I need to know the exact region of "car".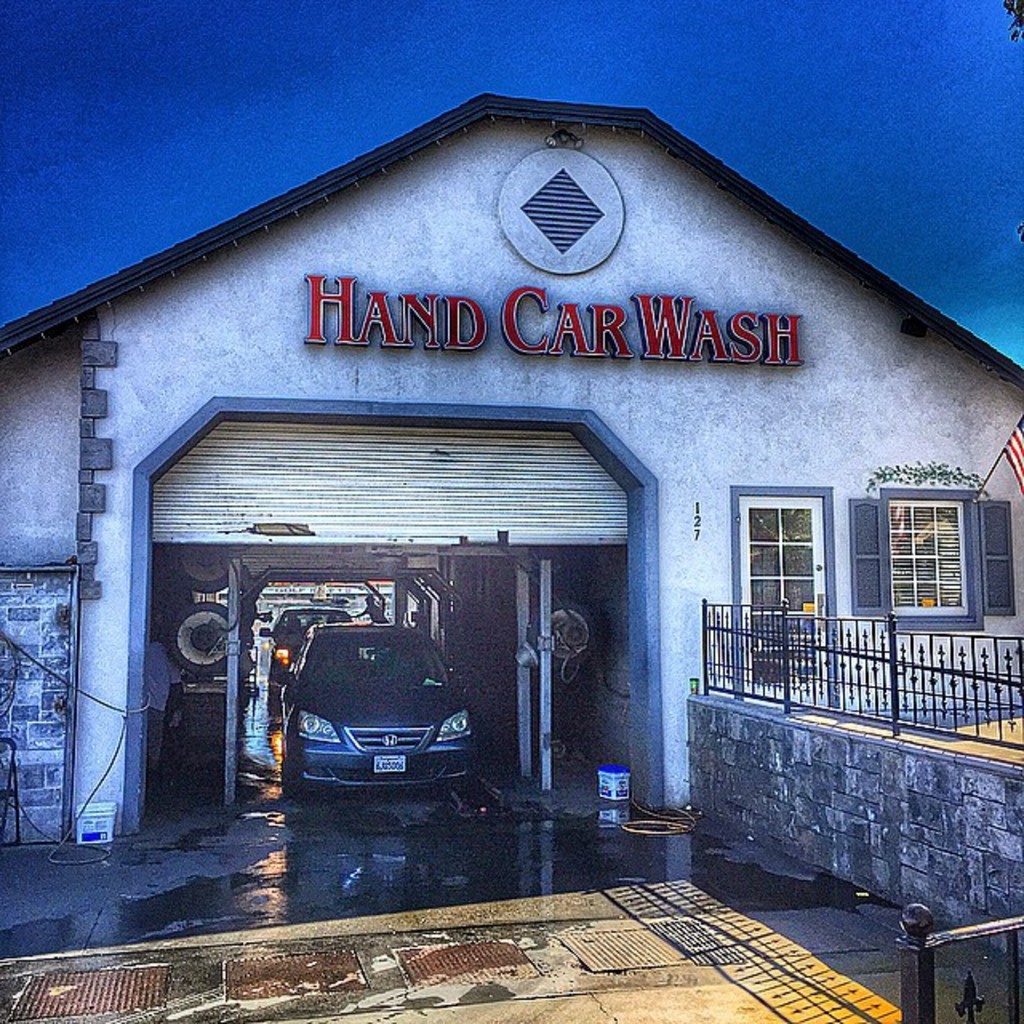
Region: bbox=[275, 613, 478, 802].
